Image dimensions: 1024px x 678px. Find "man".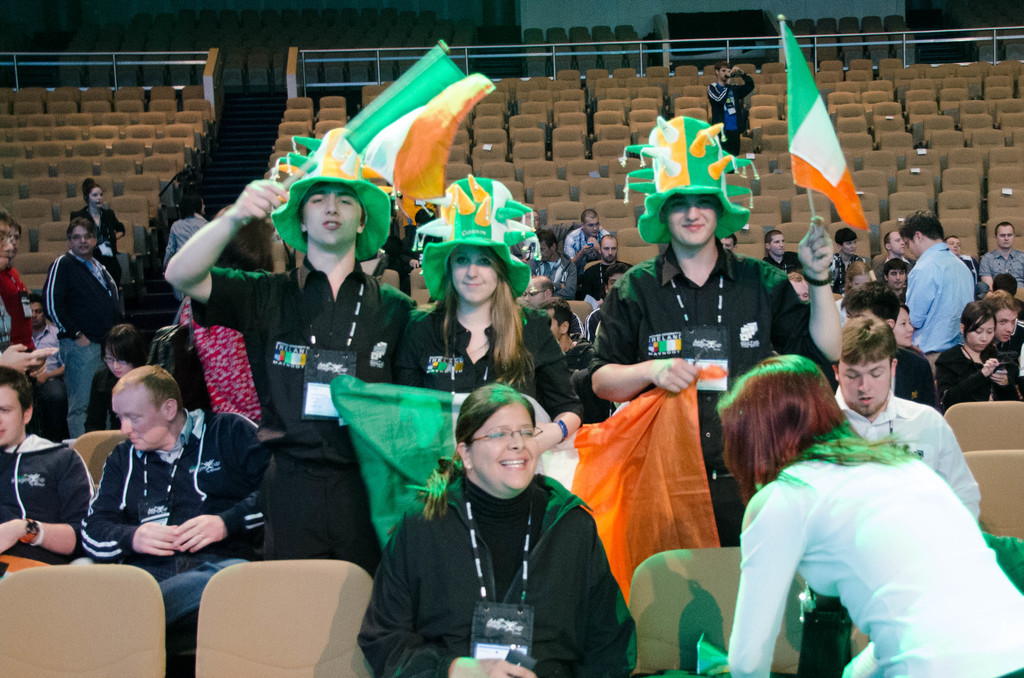
BBox(588, 263, 626, 342).
